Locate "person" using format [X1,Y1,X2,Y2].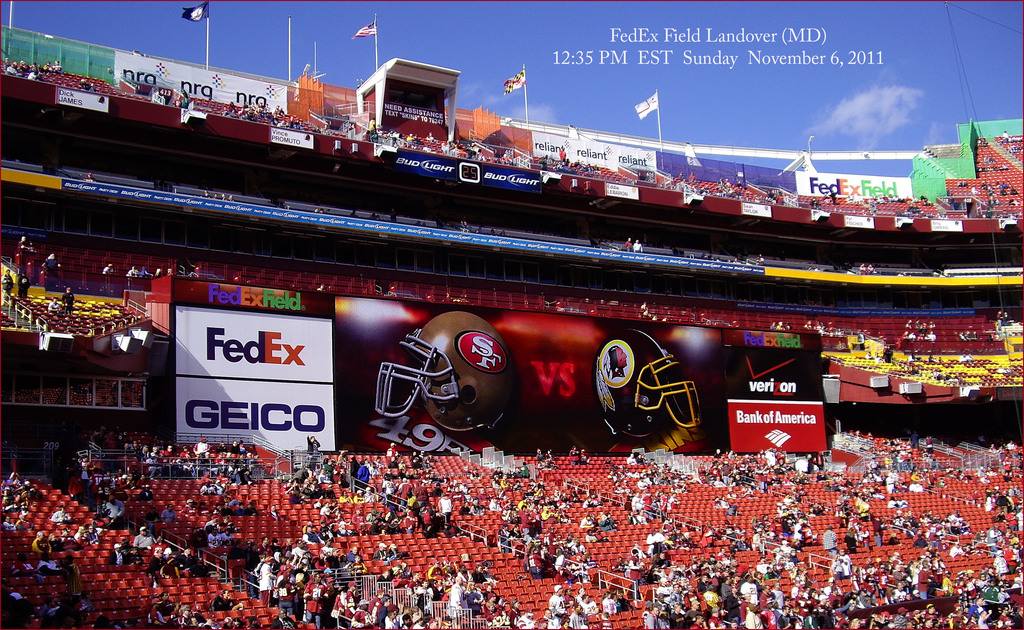
[76,76,95,96].
